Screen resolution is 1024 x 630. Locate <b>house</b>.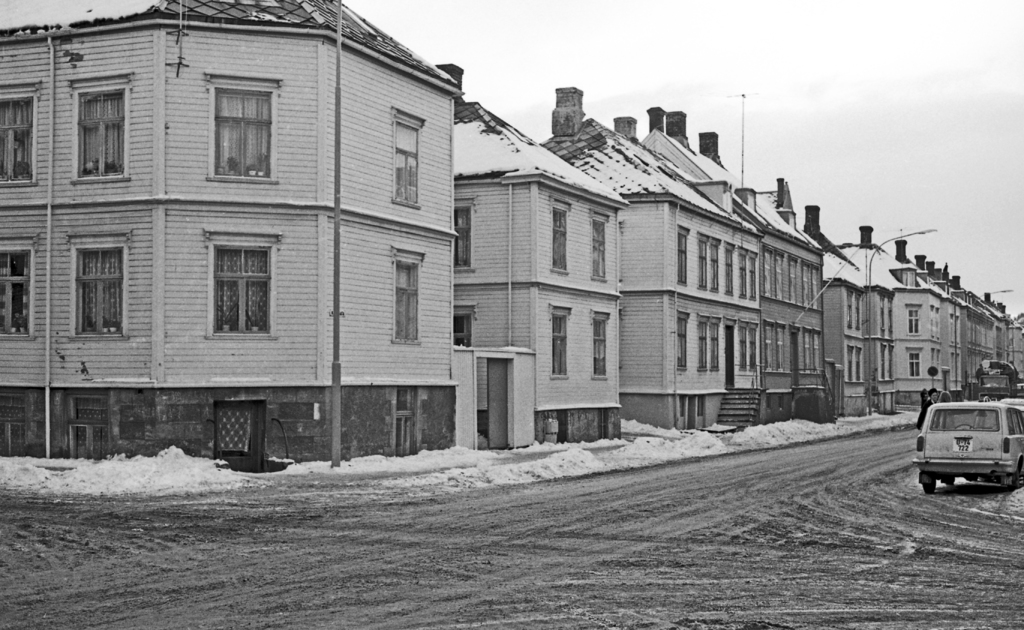
rect(451, 88, 621, 460).
